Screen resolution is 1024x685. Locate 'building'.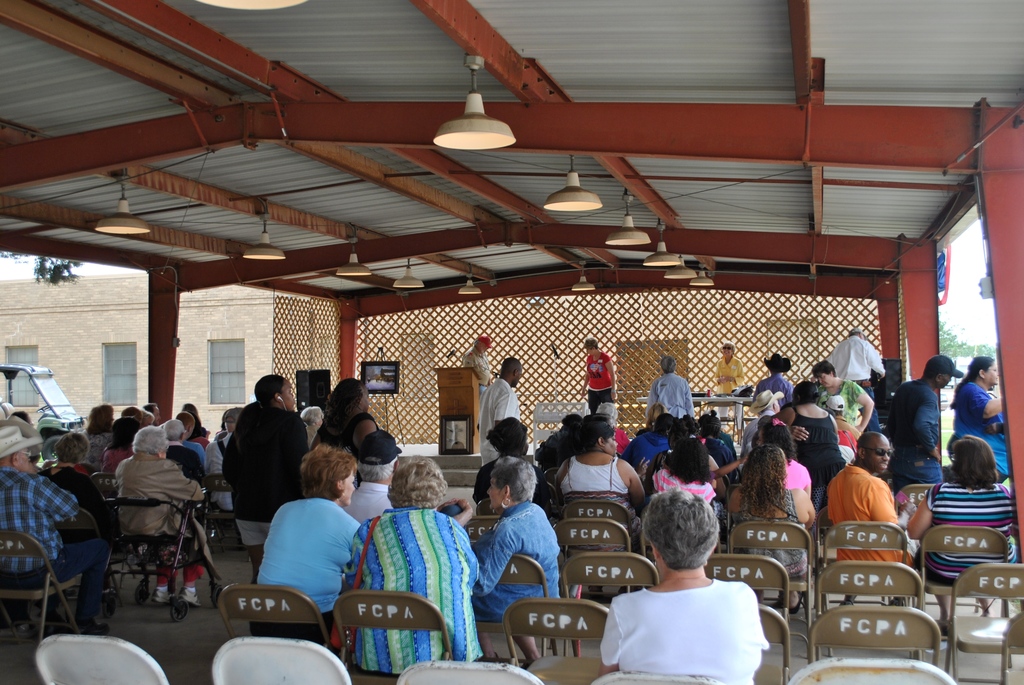
select_region(2, 265, 880, 436).
